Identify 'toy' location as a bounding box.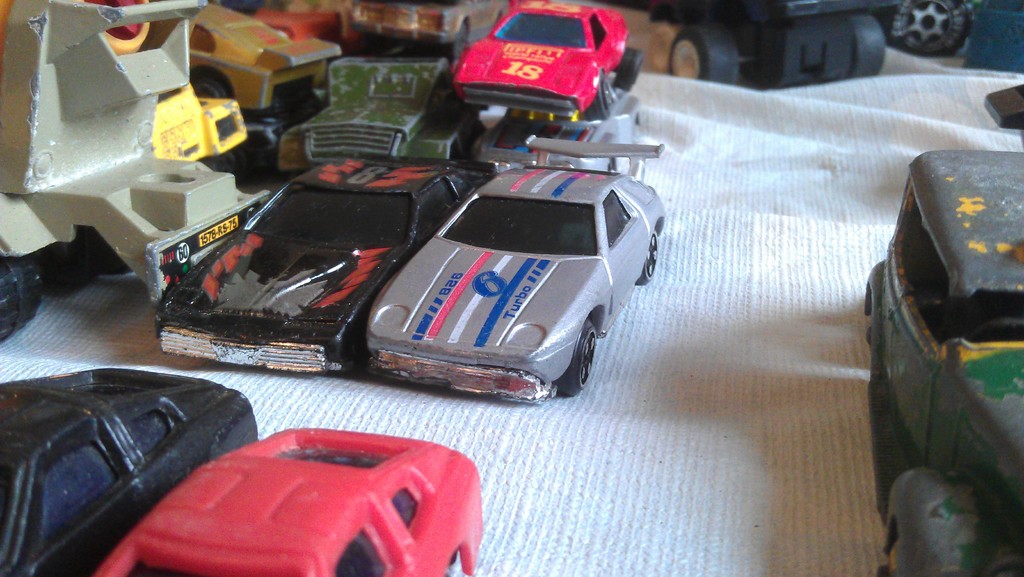
region(278, 58, 488, 161).
